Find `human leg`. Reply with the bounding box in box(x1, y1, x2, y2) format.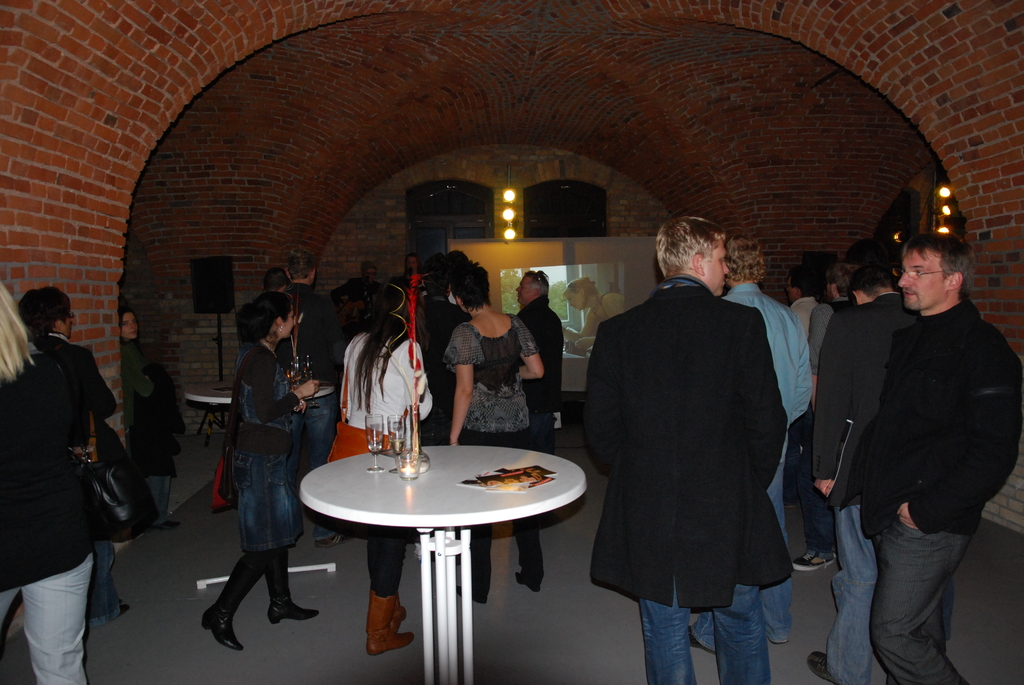
box(364, 526, 416, 657).
